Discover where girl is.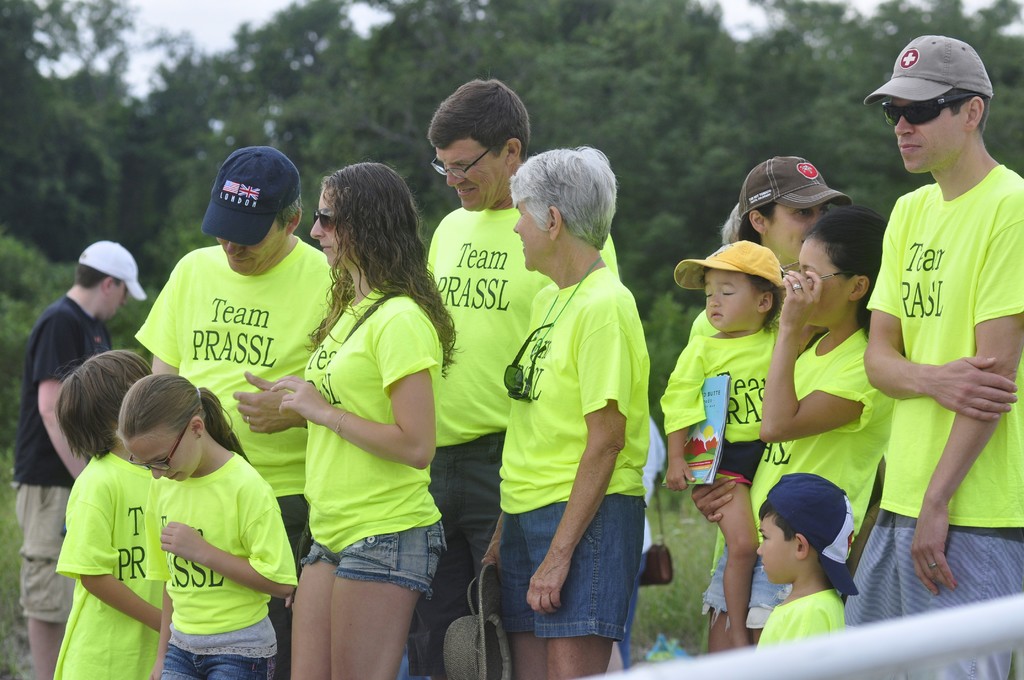
Discovered at bbox(269, 160, 445, 679).
